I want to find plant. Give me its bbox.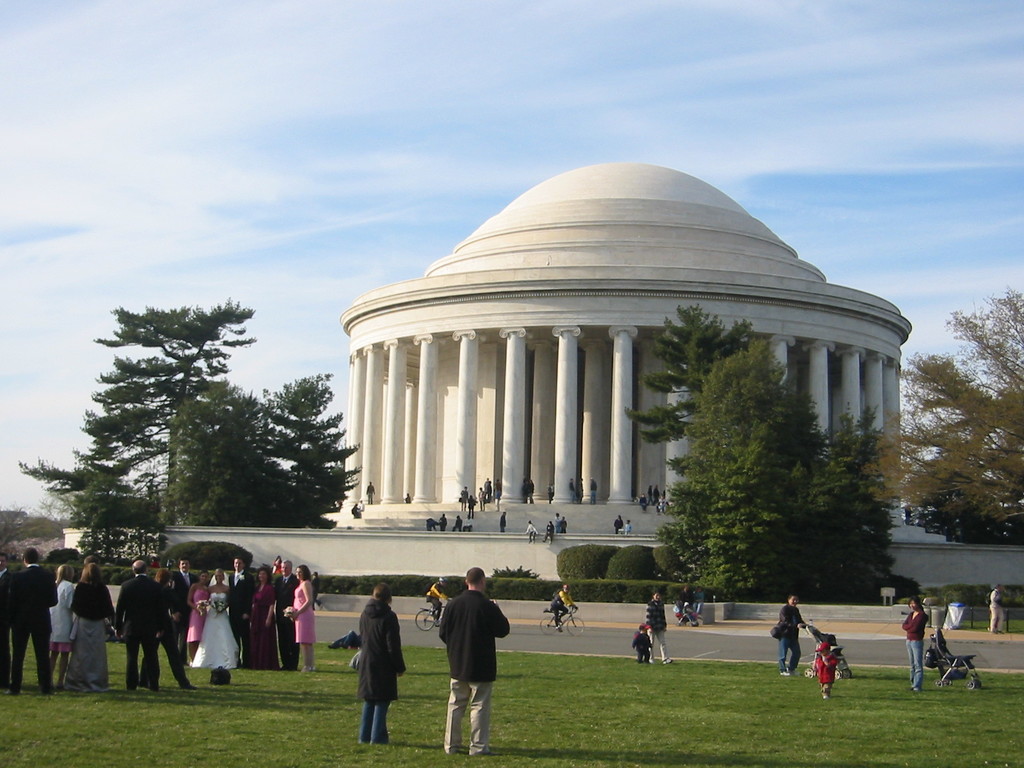
(x1=488, y1=541, x2=694, y2=605).
